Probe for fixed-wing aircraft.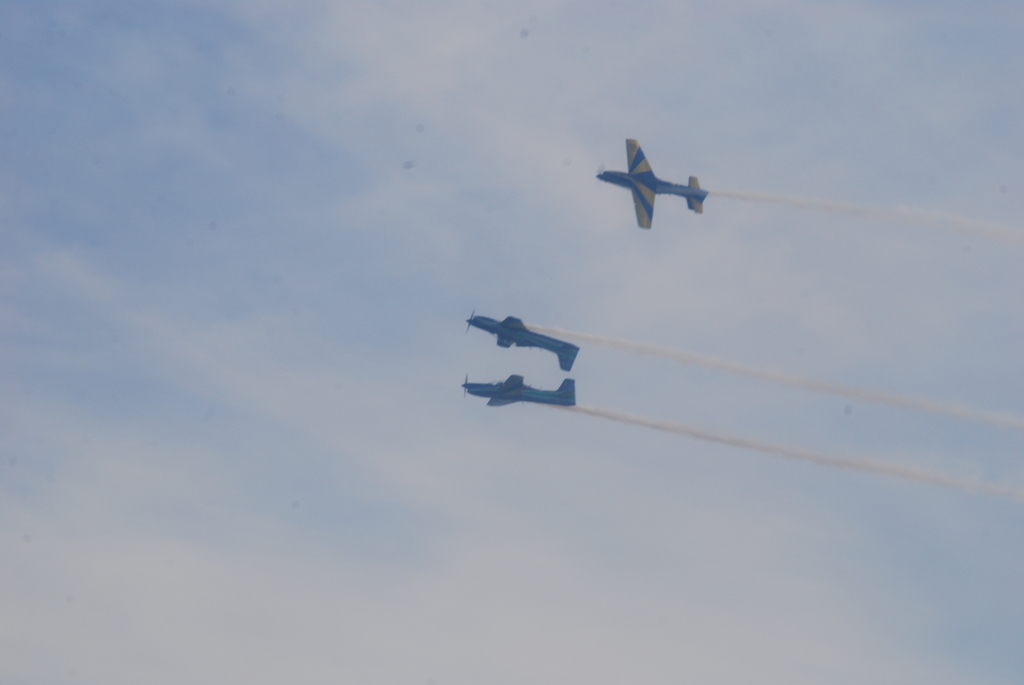
Probe result: locate(461, 372, 576, 404).
